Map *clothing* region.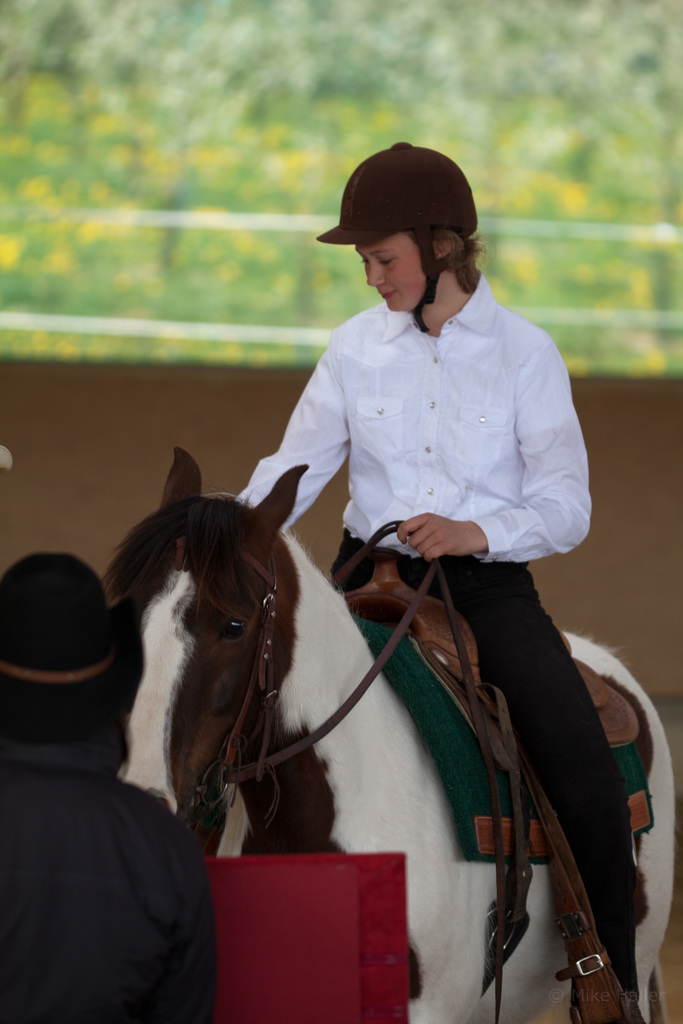
Mapped to 0, 740, 218, 1023.
